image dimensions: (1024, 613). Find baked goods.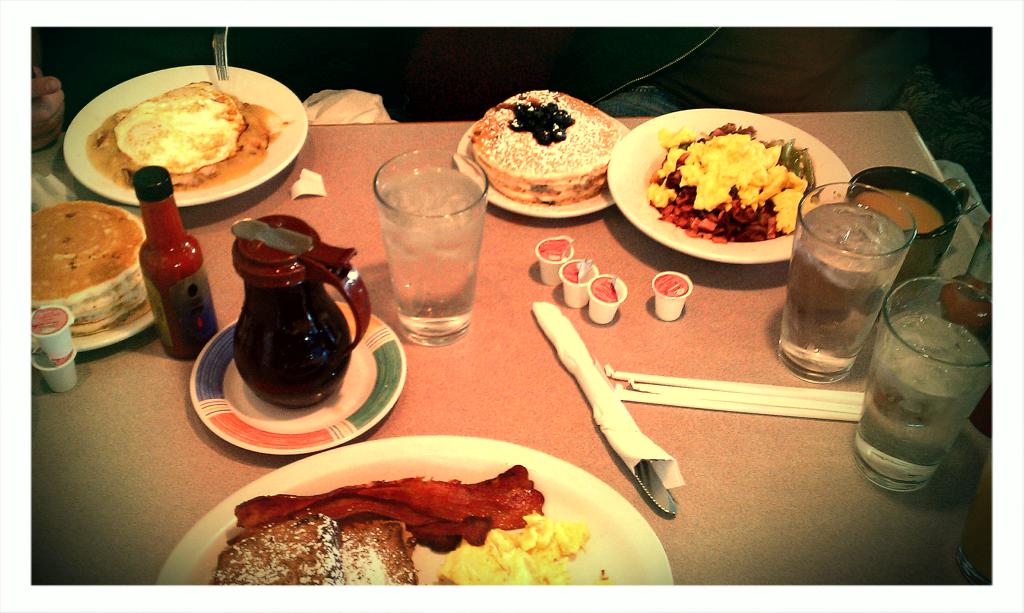
213:510:419:586.
